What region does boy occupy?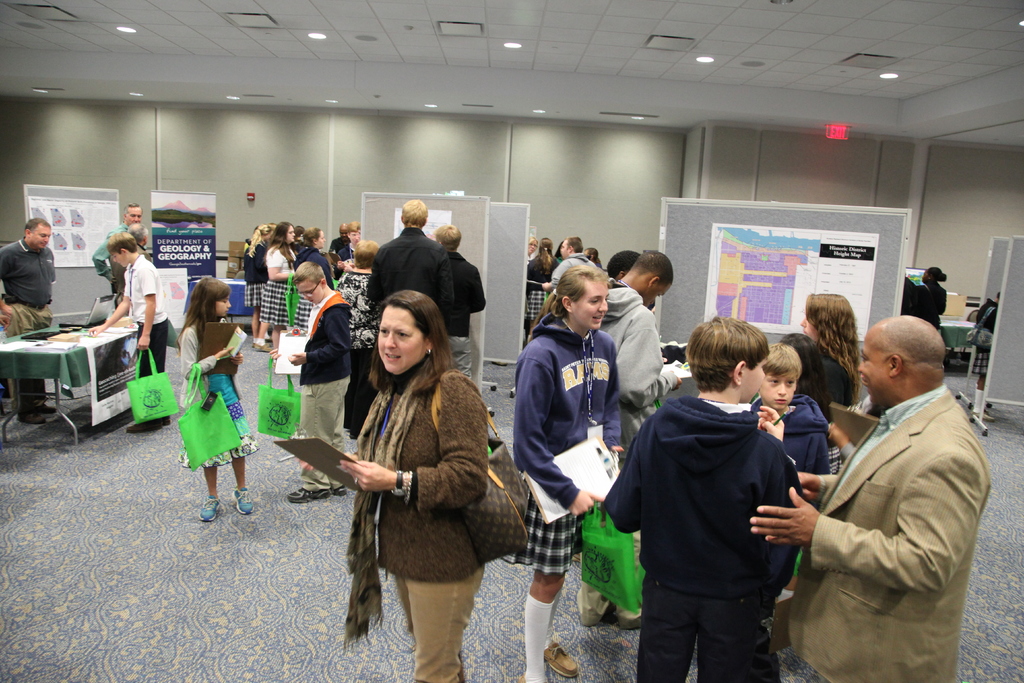
left=339, top=219, right=365, bottom=268.
